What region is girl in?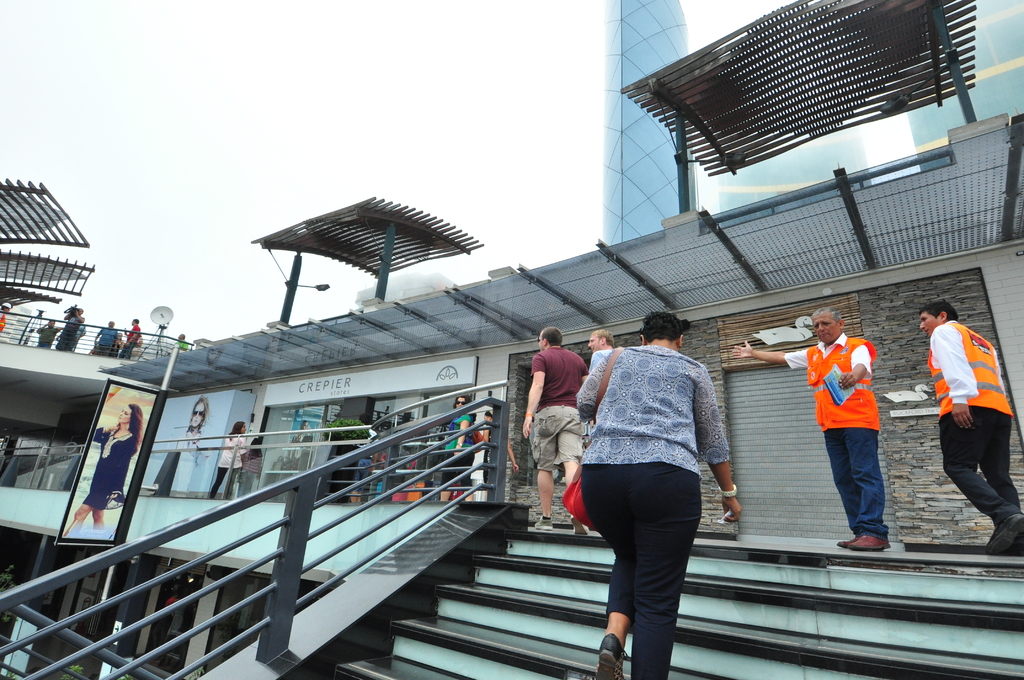
(586,316,739,679).
